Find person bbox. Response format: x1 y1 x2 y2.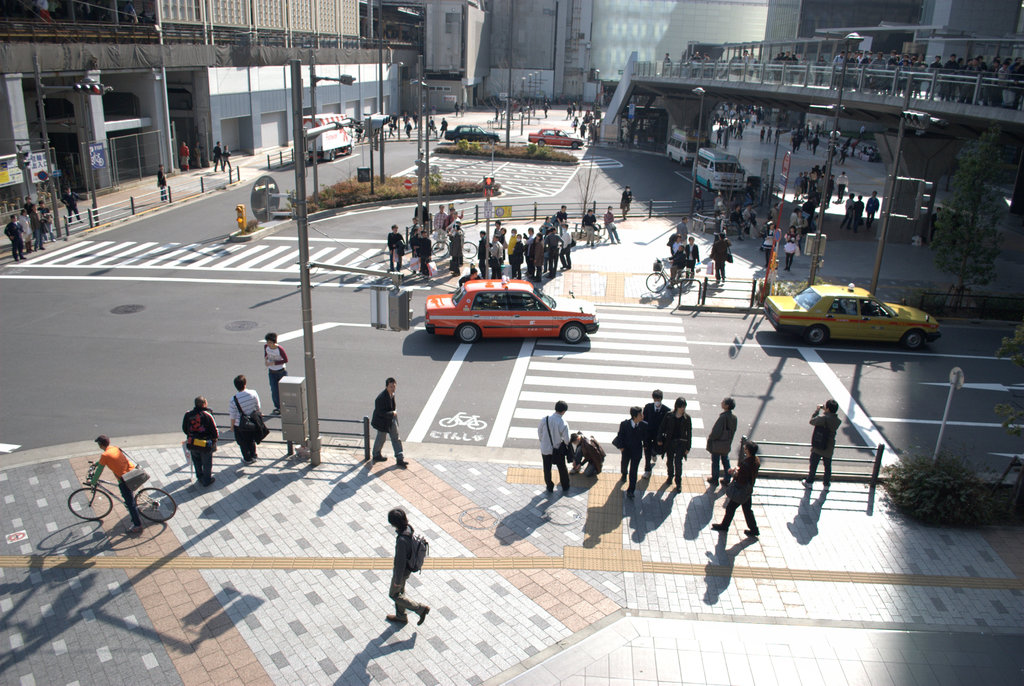
156 165 173 201.
